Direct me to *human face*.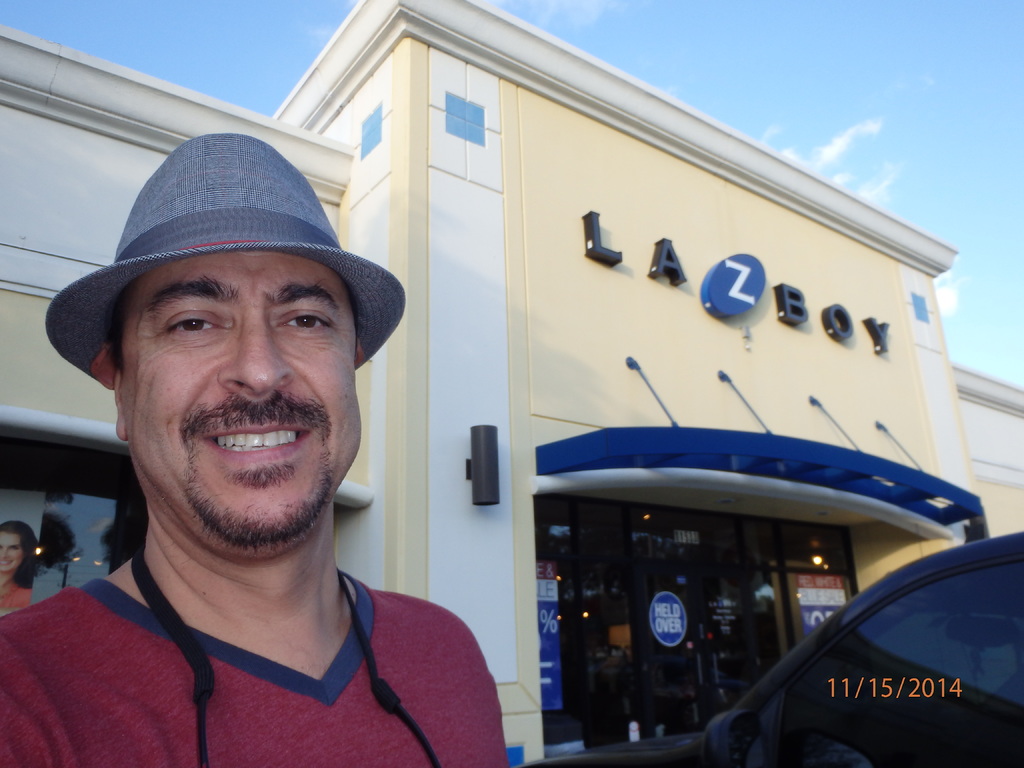
Direction: Rect(106, 240, 378, 515).
